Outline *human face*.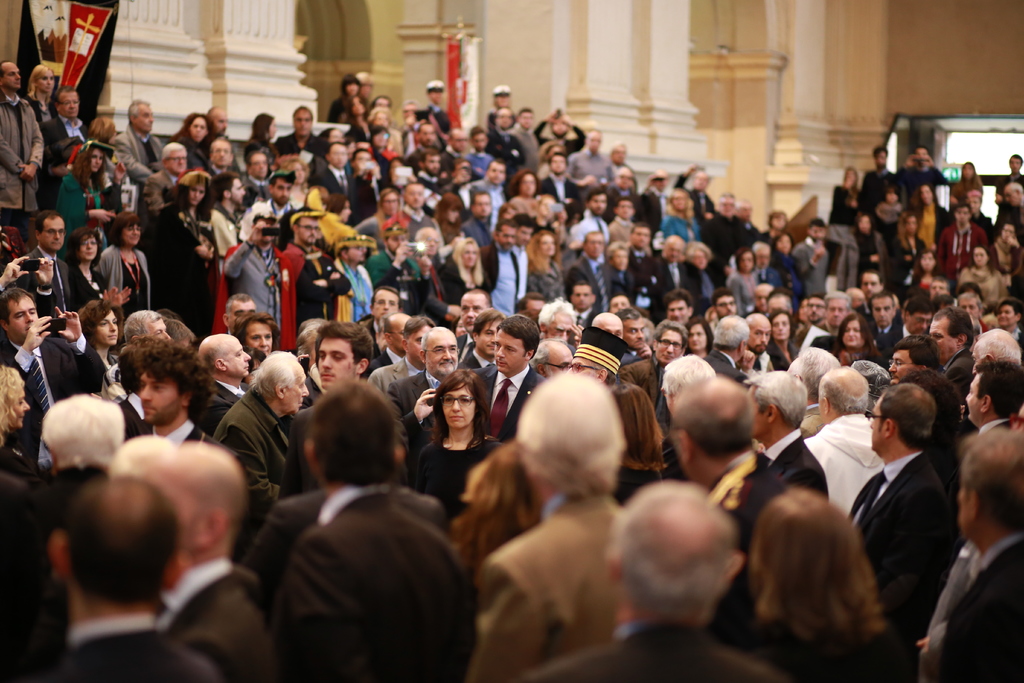
Outline: 545/304/573/341.
